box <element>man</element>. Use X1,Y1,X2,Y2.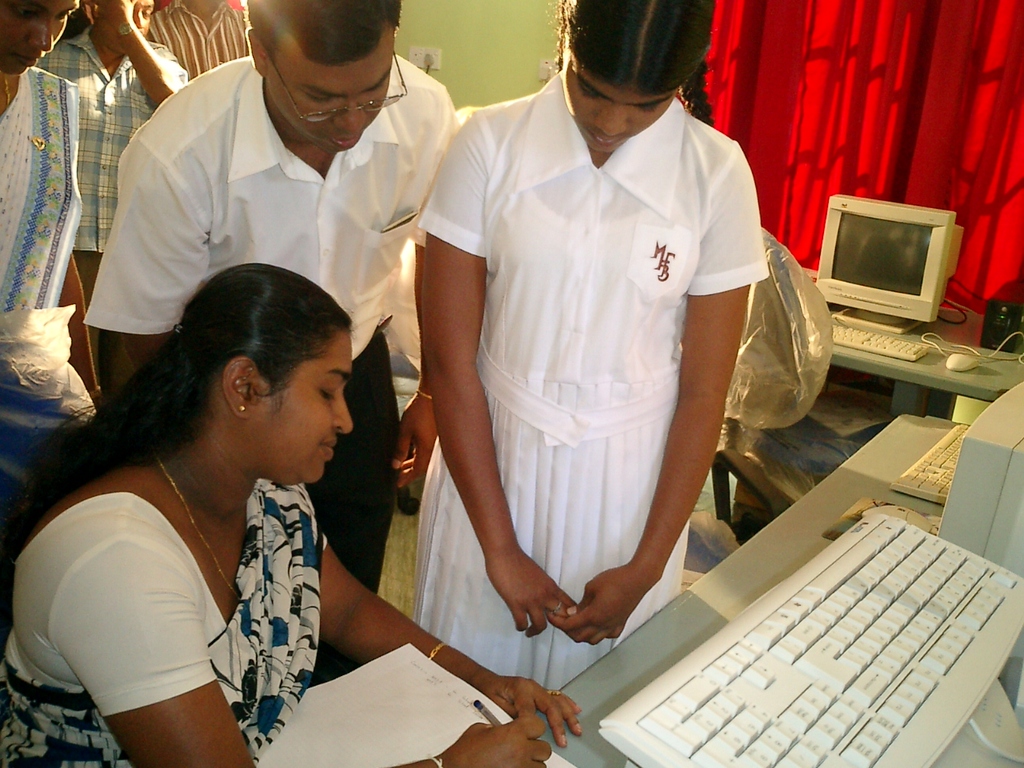
151,0,250,74.
